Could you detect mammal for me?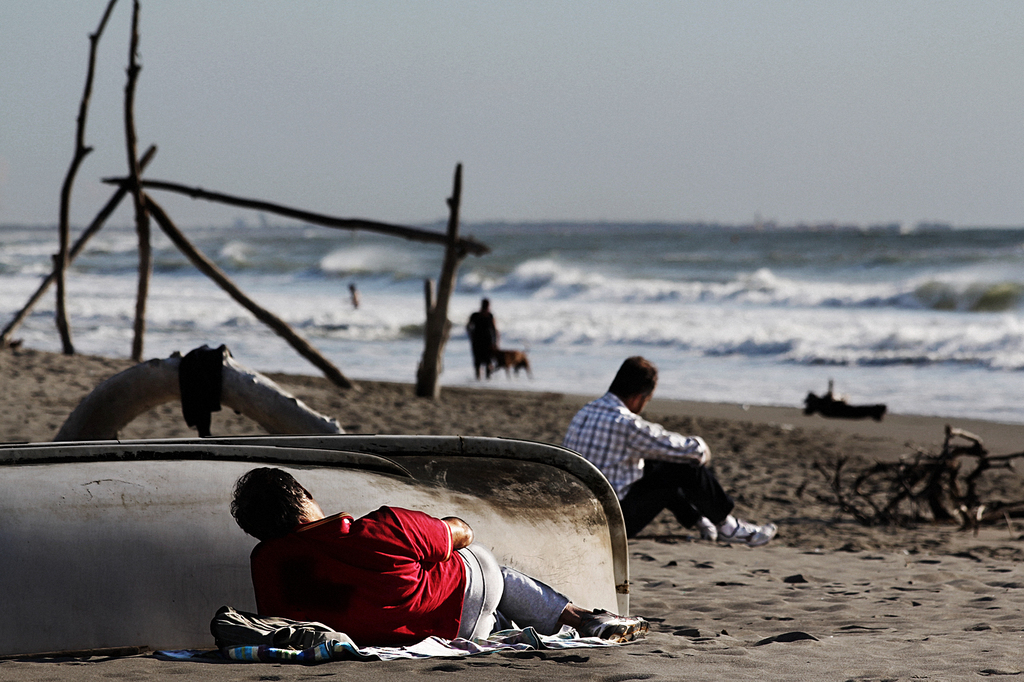
Detection result: BBox(492, 344, 550, 386).
